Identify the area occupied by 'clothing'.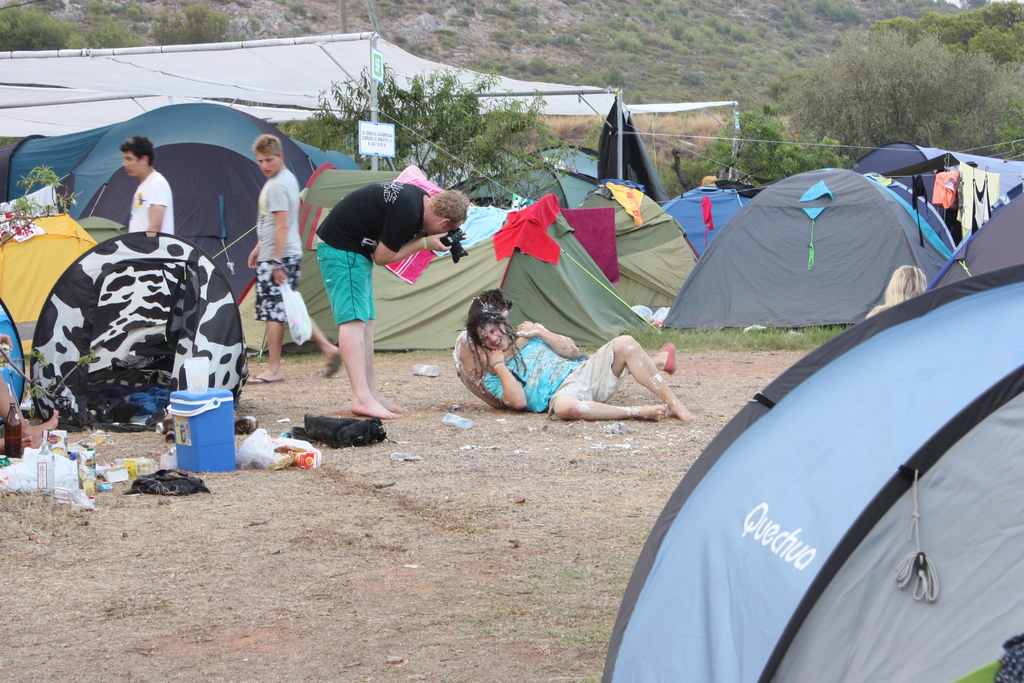
Area: (252, 160, 310, 340).
